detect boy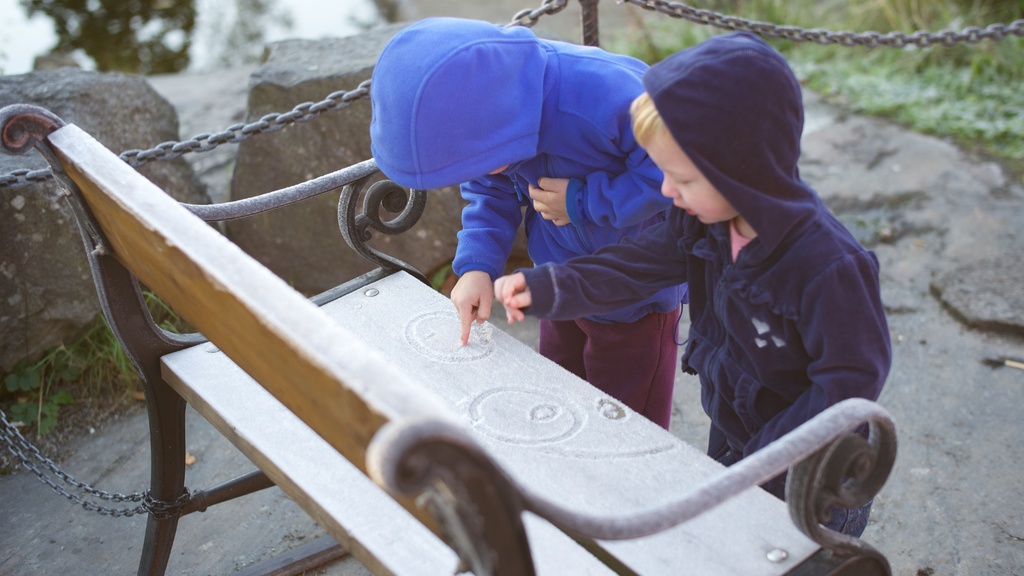
x1=498, y1=31, x2=884, y2=489
